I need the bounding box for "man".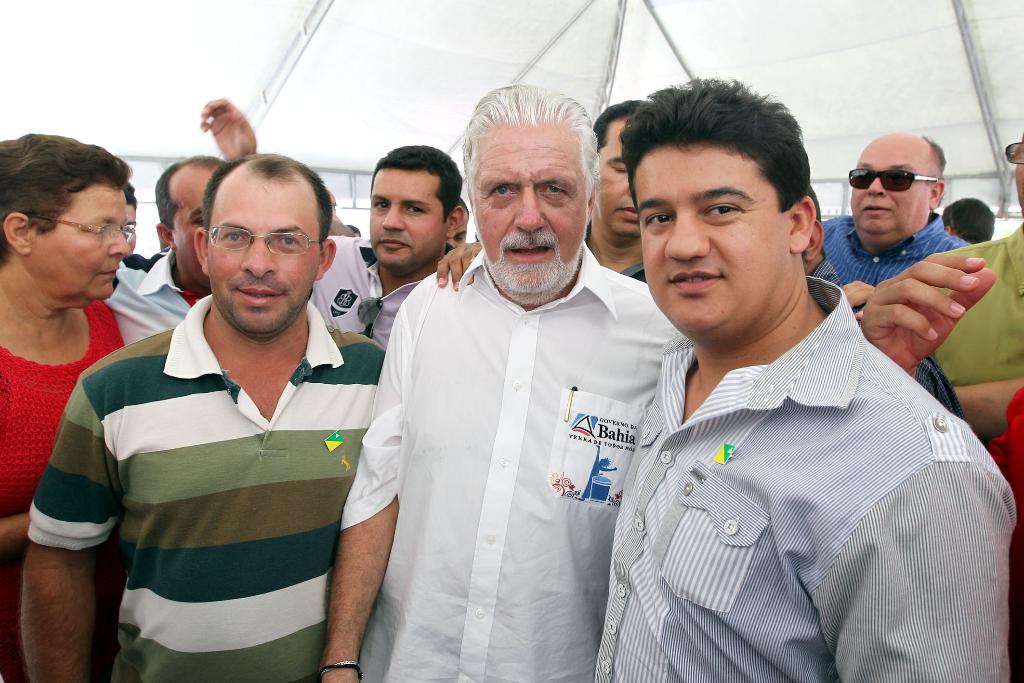
Here it is: crop(570, 88, 1006, 662).
